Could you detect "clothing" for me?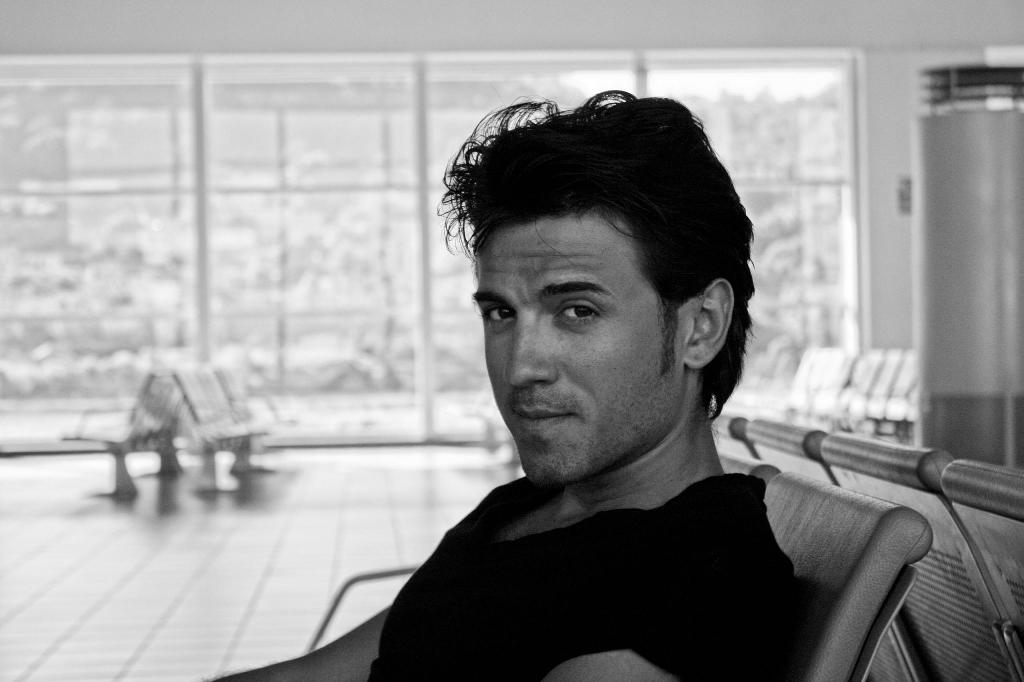
Detection result: x1=374, y1=464, x2=805, y2=681.
